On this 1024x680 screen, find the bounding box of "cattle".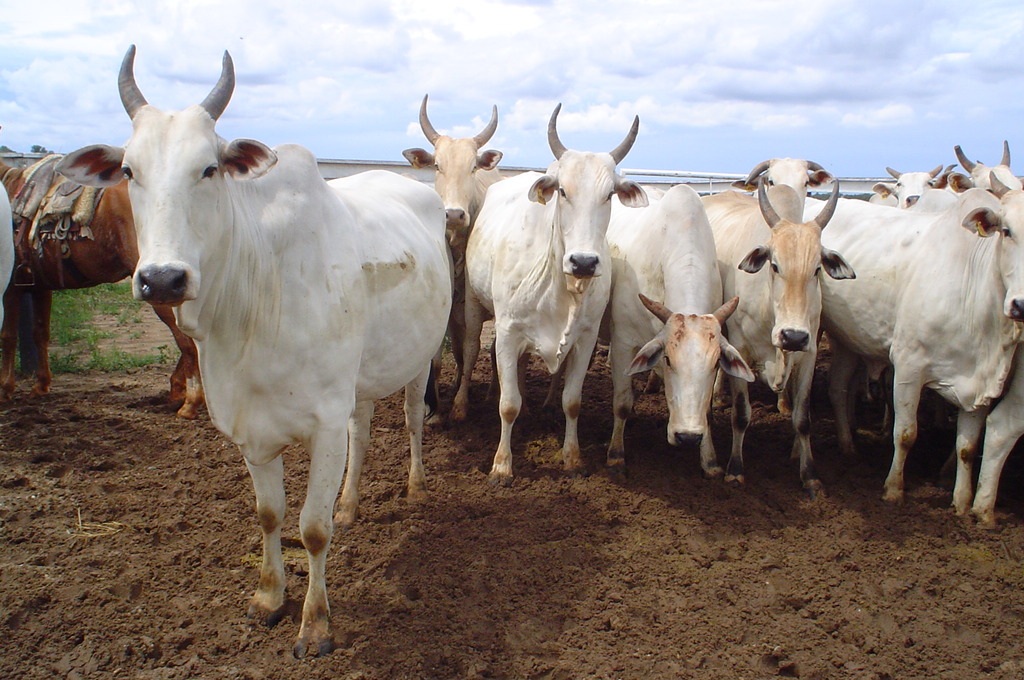
Bounding box: region(976, 346, 1023, 535).
